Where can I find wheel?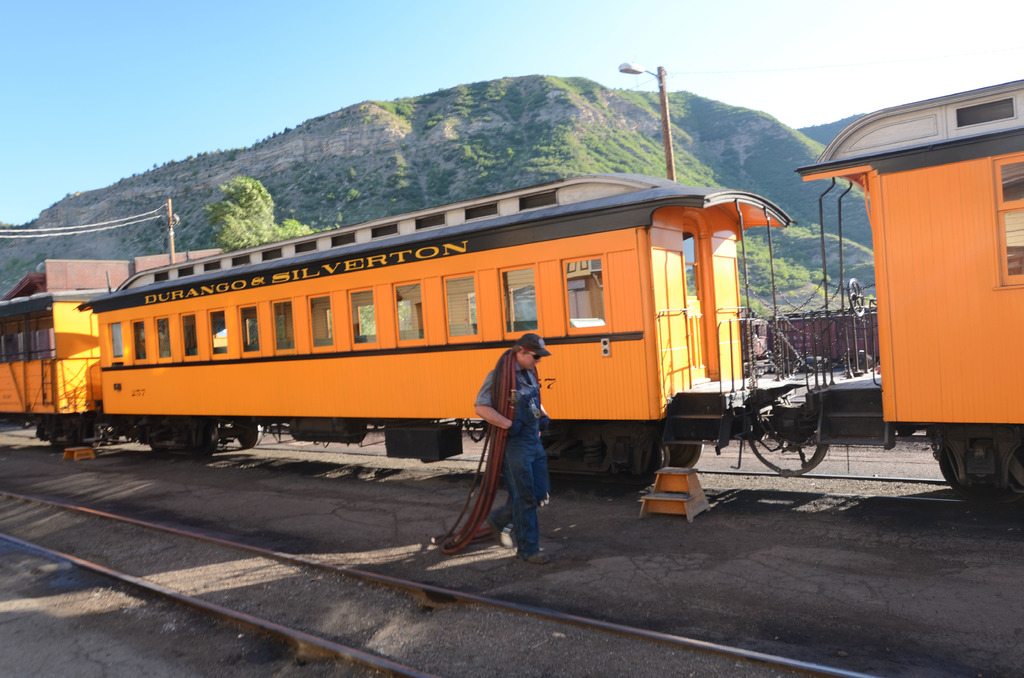
You can find it at {"x1": 938, "y1": 442, "x2": 1007, "y2": 494}.
